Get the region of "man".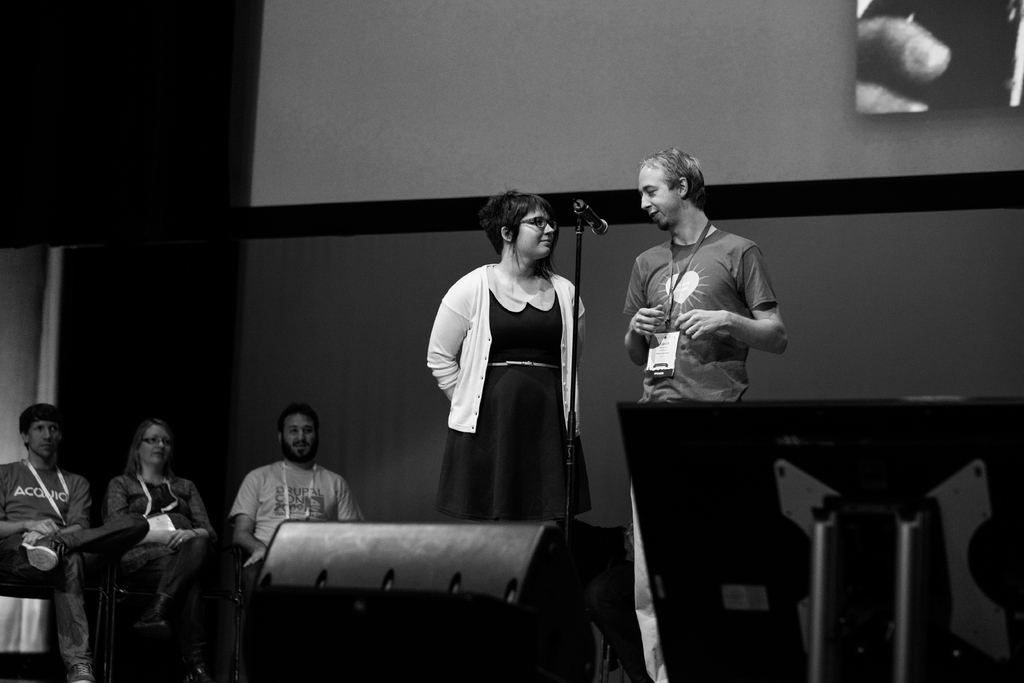
x1=0 y1=401 x2=152 y2=682.
